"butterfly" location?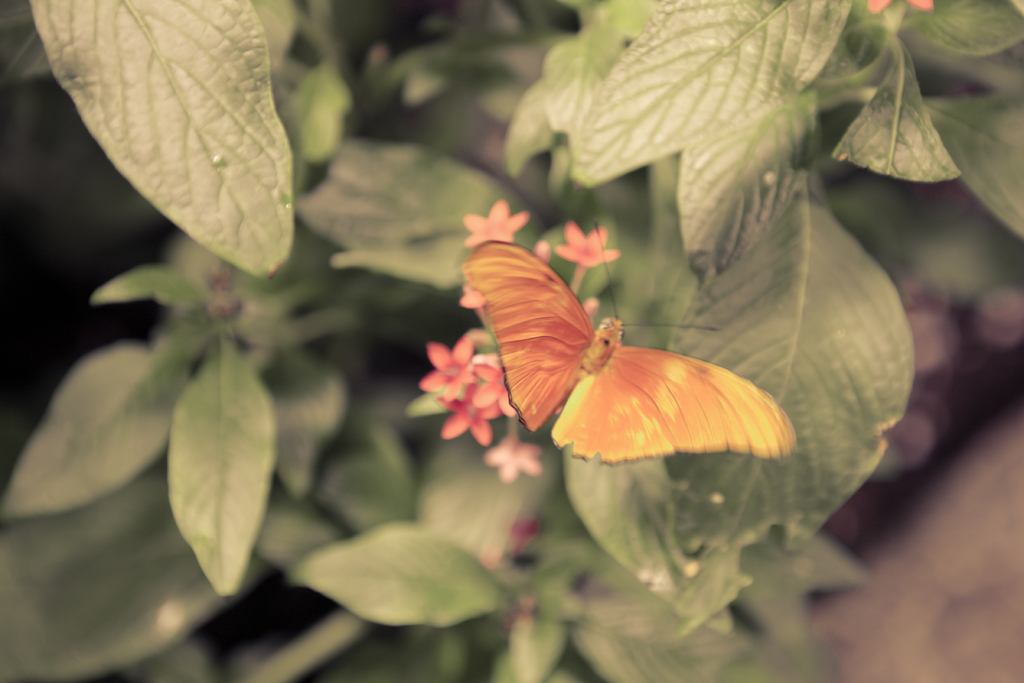
[x1=447, y1=227, x2=794, y2=480]
